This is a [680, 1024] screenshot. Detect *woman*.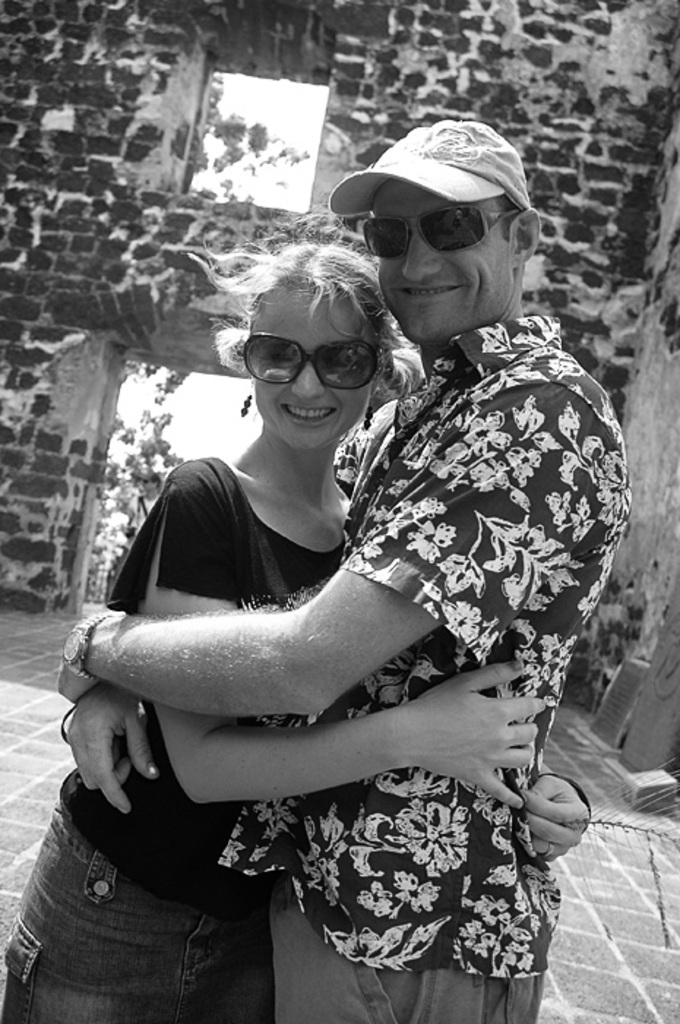
BBox(82, 167, 583, 1023).
